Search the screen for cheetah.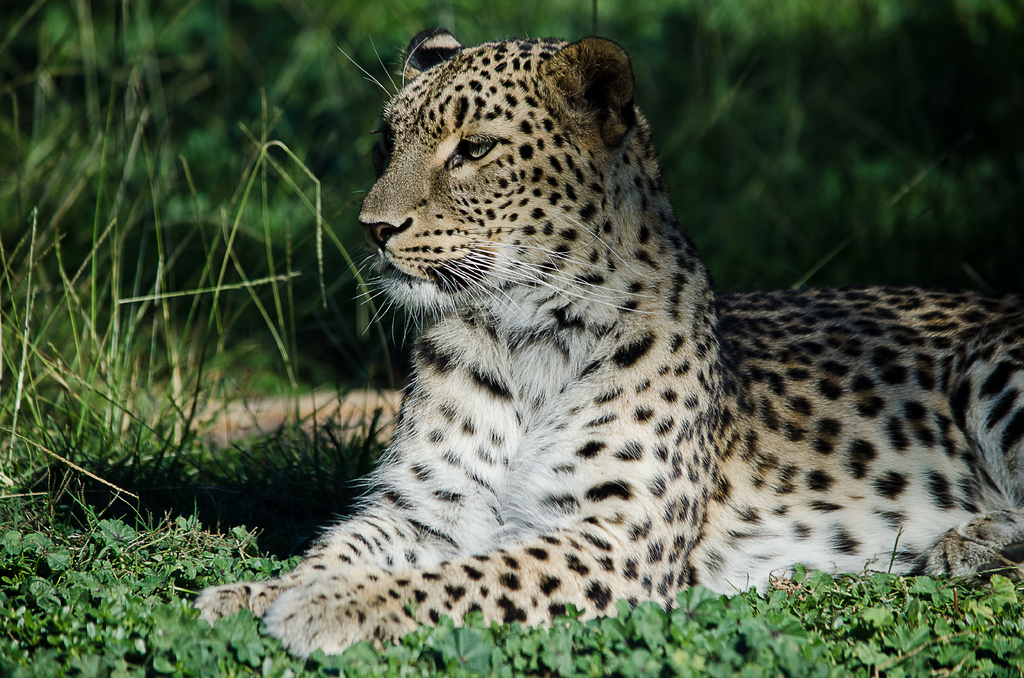
Found at Rect(189, 26, 1023, 658).
